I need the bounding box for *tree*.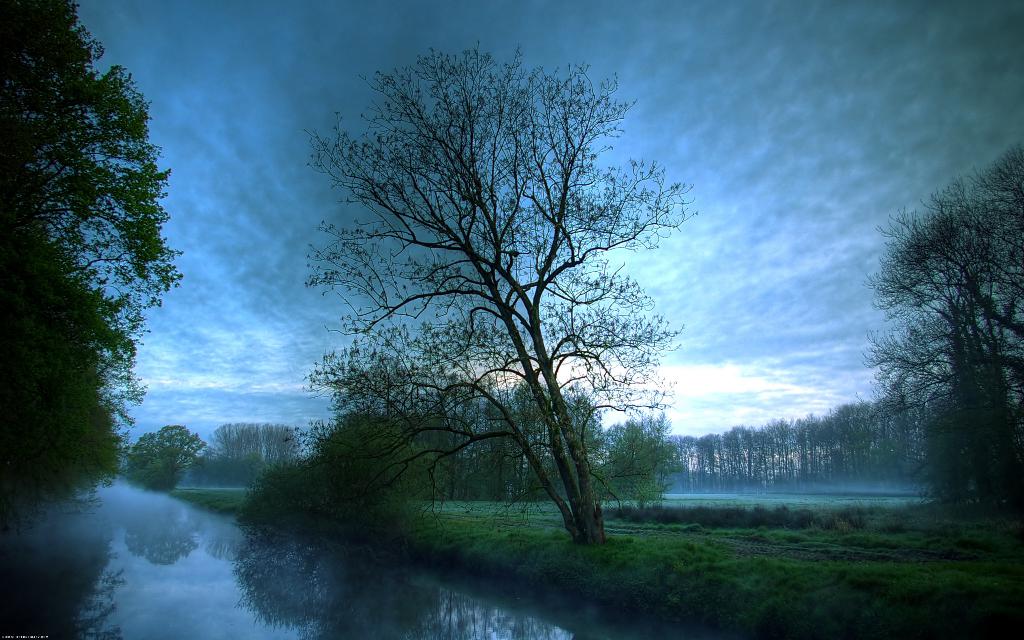
Here it is: bbox=(133, 420, 189, 492).
